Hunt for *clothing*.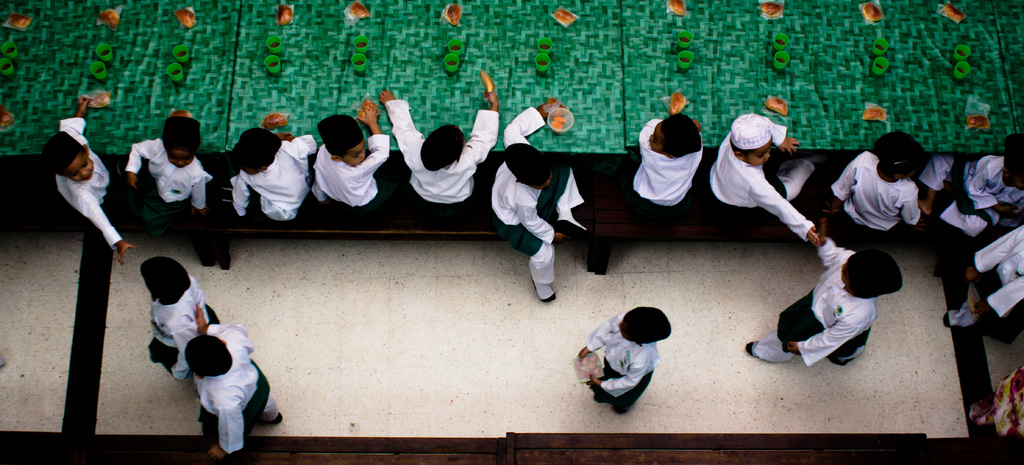
Hunted down at [left=758, top=232, right=882, bottom=368].
